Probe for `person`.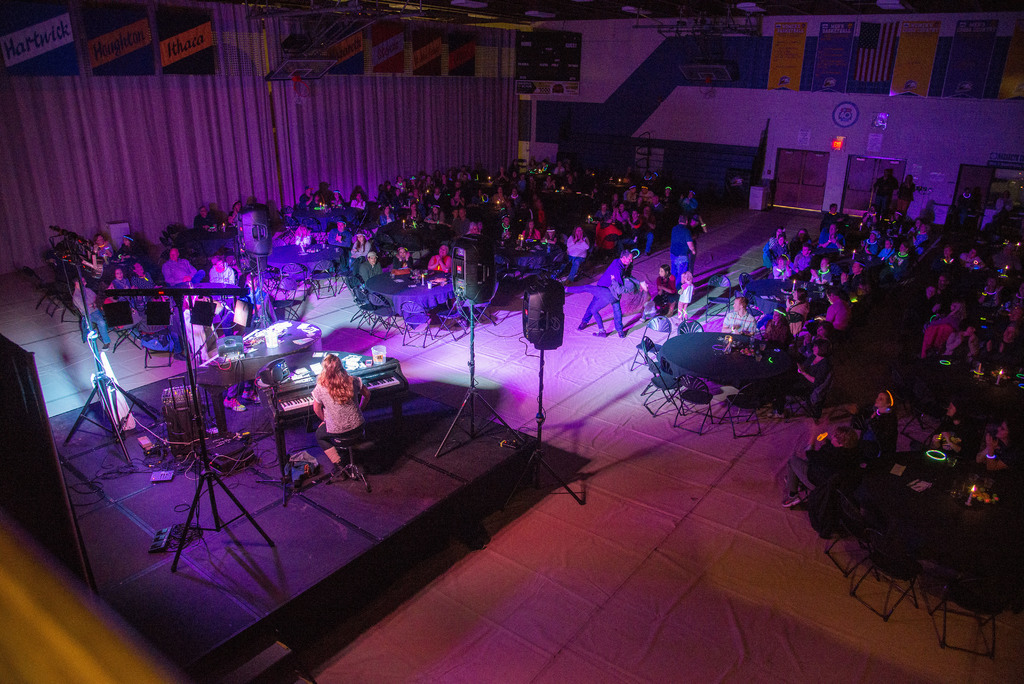
Probe result: 552 161 567 175.
